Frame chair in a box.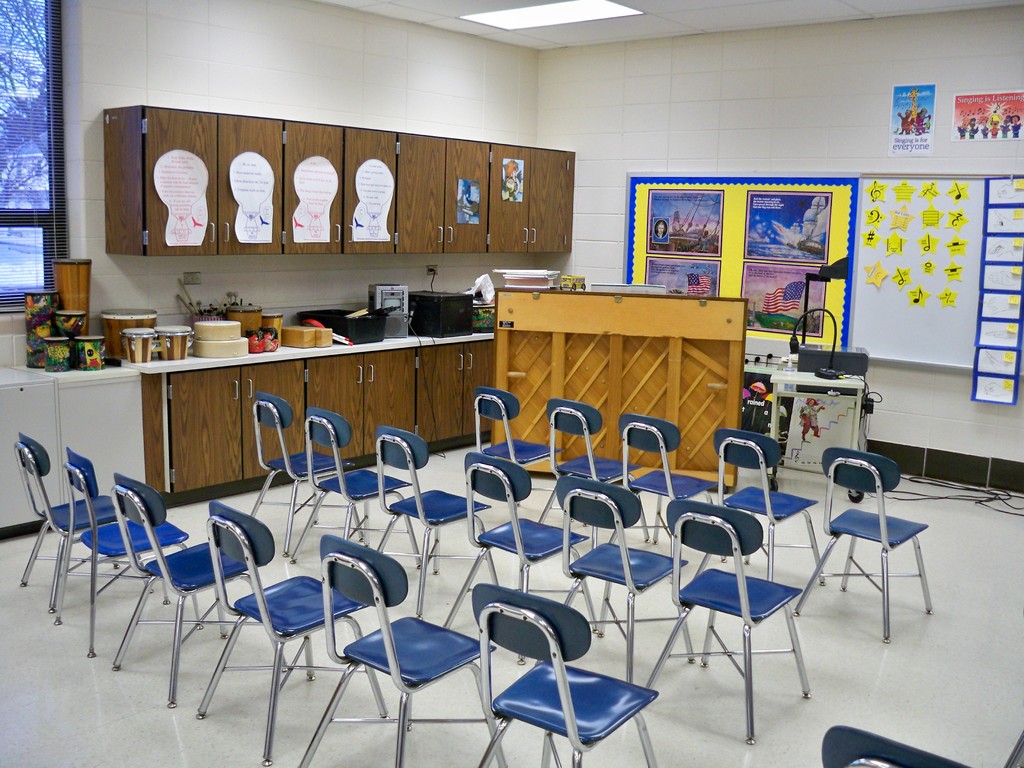
rect(791, 450, 938, 647).
